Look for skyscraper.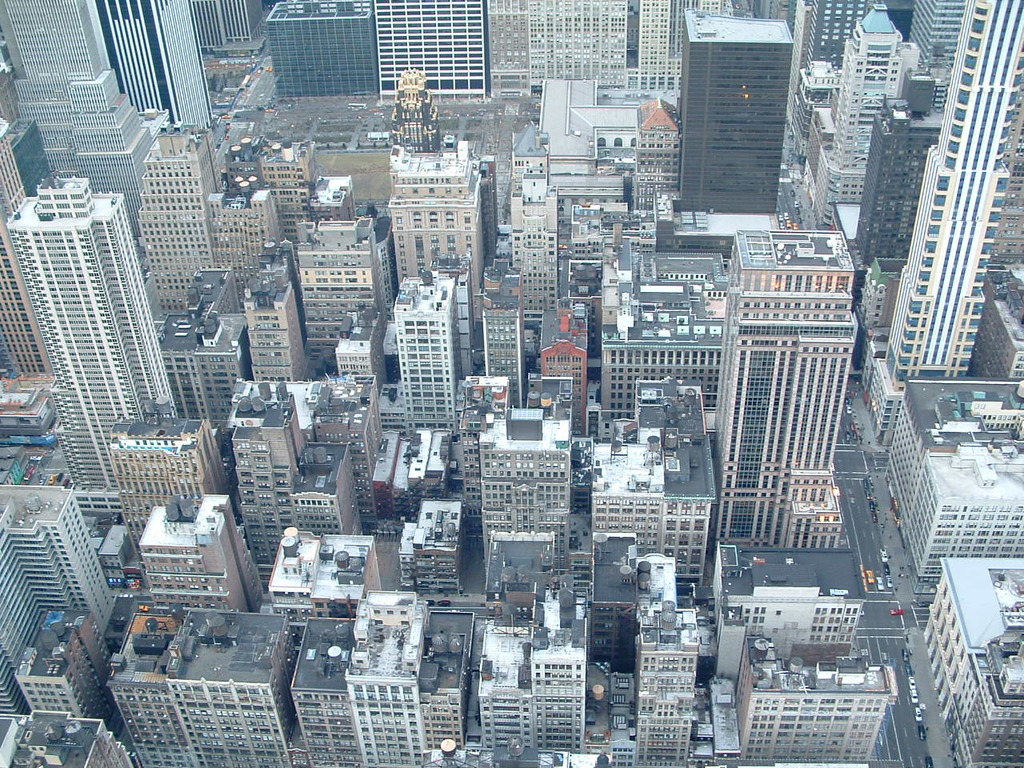
Found: (531, 298, 581, 402).
